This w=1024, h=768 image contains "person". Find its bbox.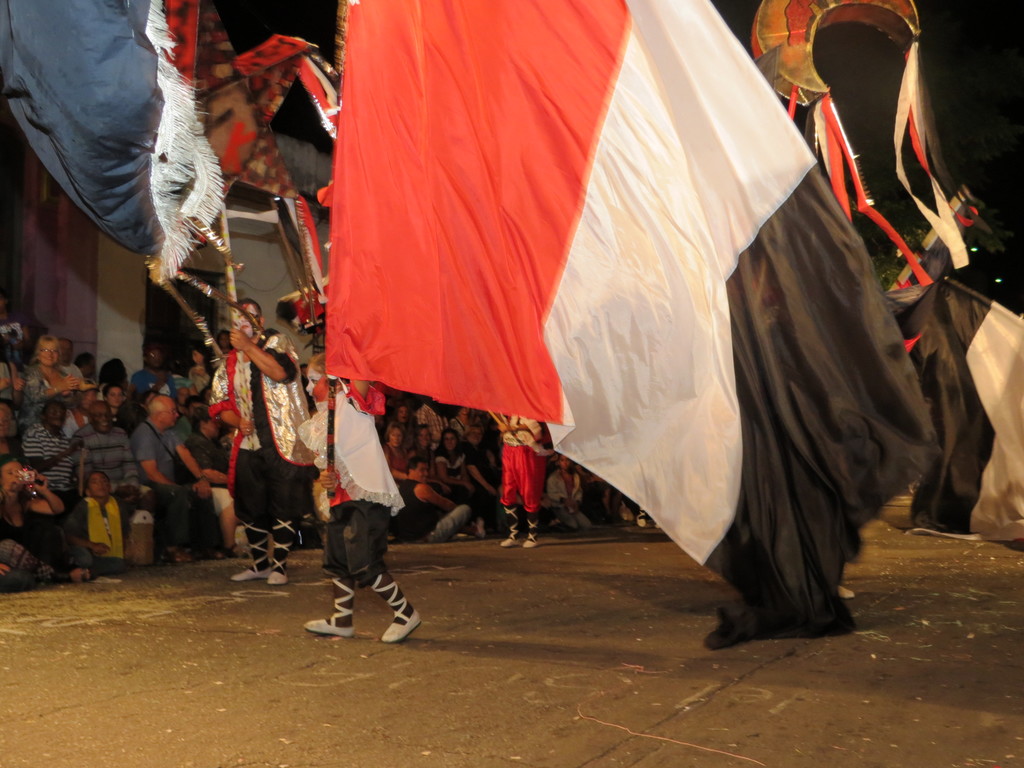
61,471,117,582.
